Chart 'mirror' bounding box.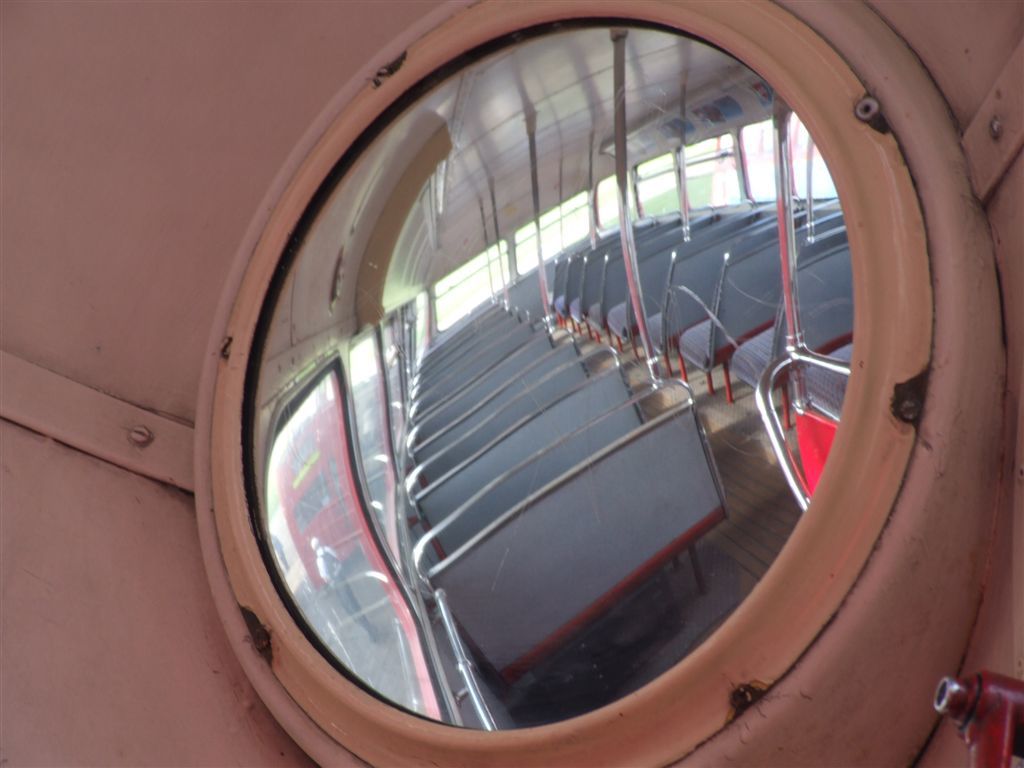
Charted: box(245, 25, 854, 726).
